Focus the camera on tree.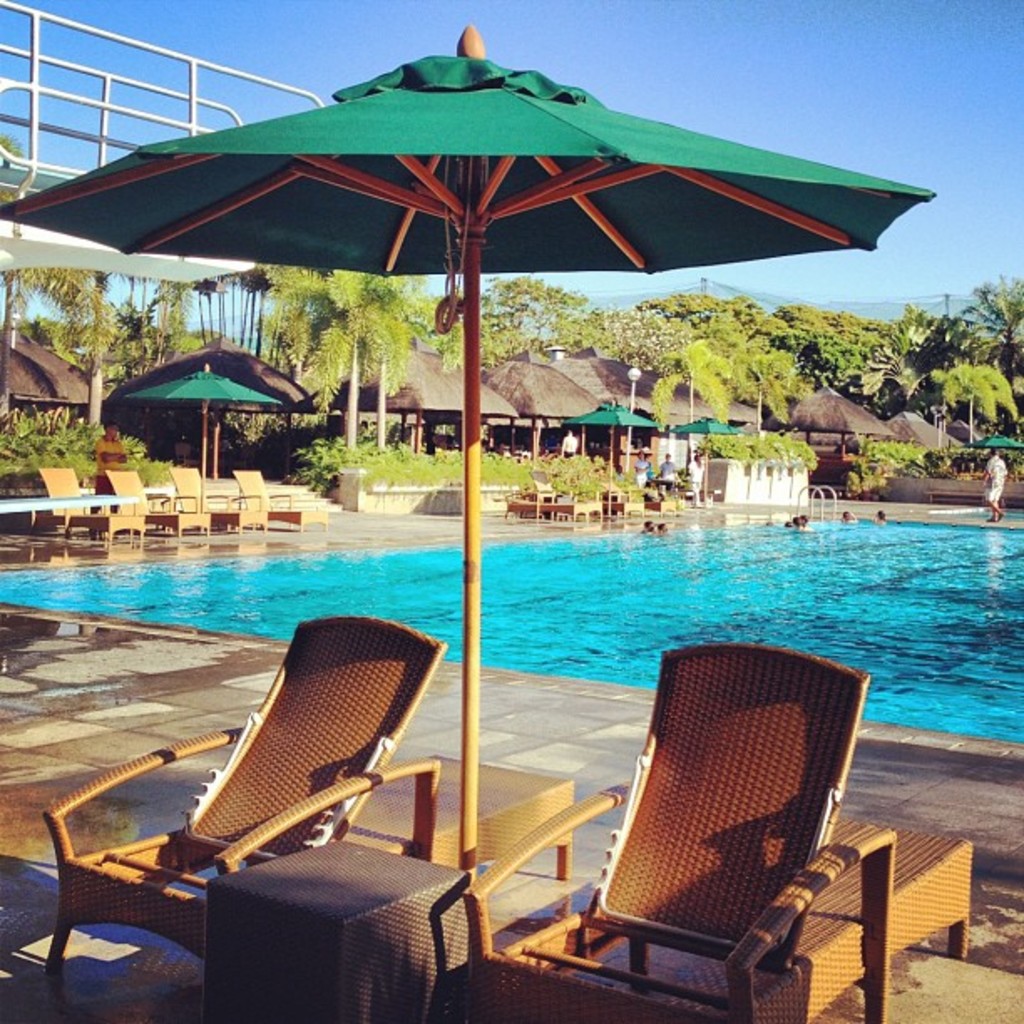
Focus region: [356,274,463,447].
